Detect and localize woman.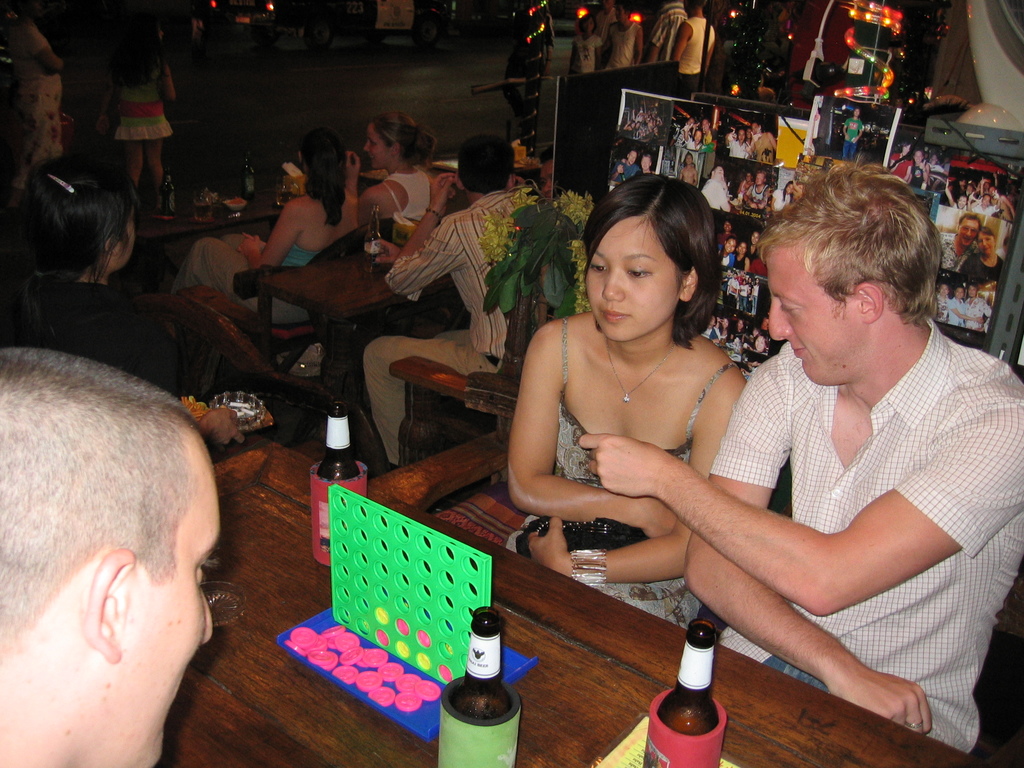
Localized at [732,239,749,273].
